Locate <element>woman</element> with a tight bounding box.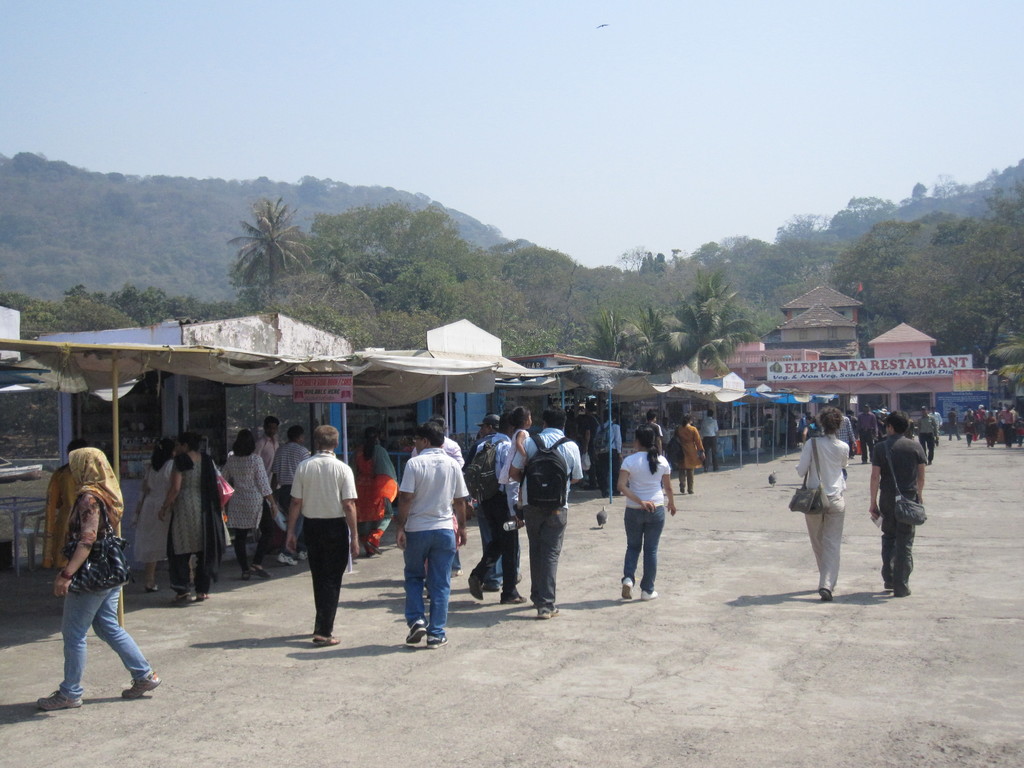
locate(960, 409, 975, 444).
